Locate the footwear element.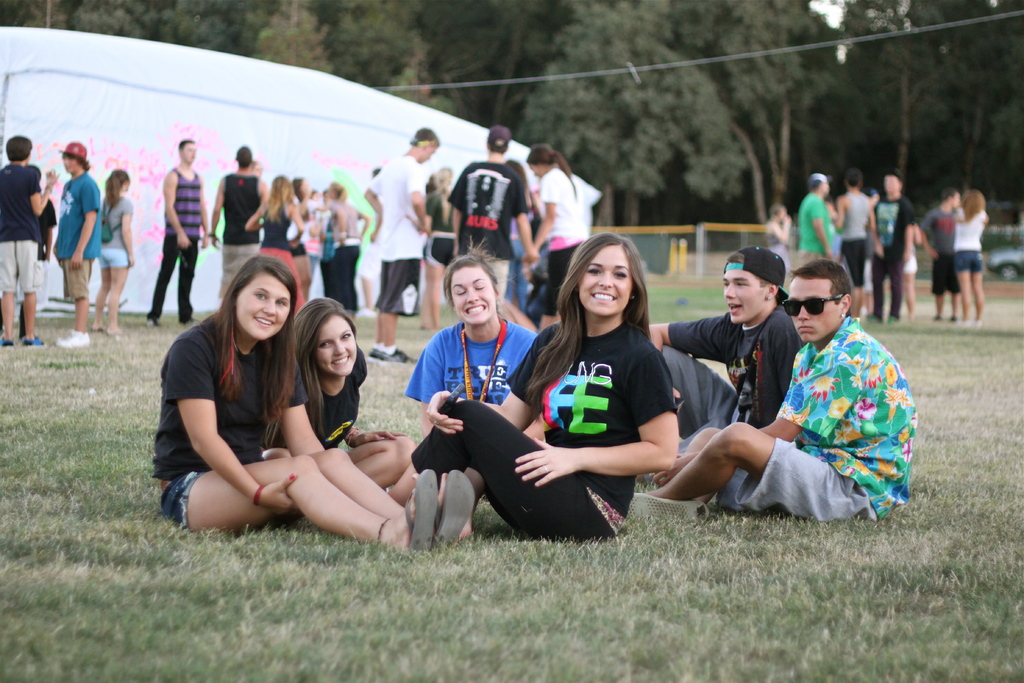
Element bbox: left=55, top=327, right=92, bottom=350.
